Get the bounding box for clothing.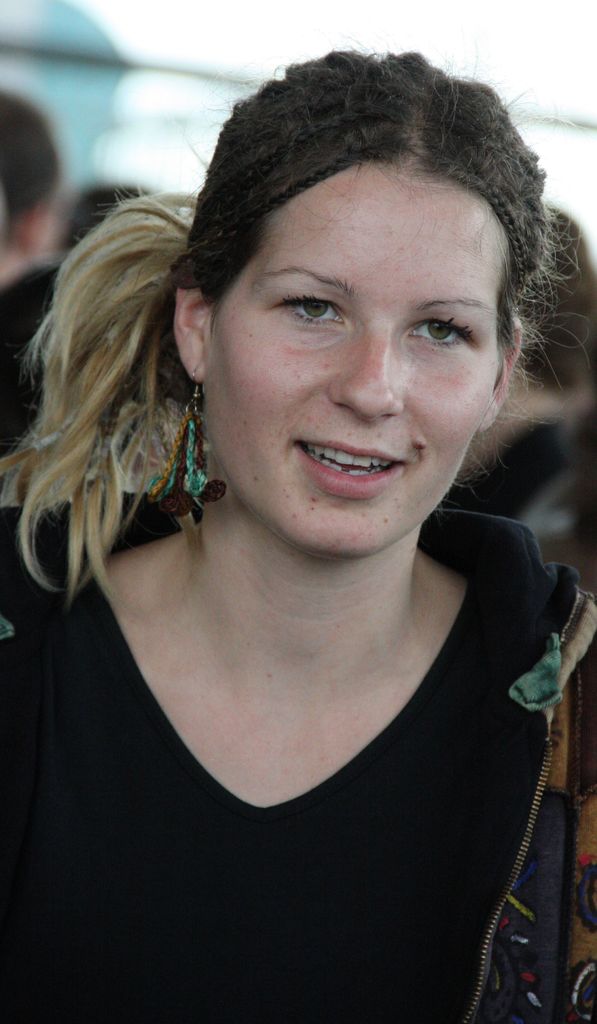
0/258/63/447.
